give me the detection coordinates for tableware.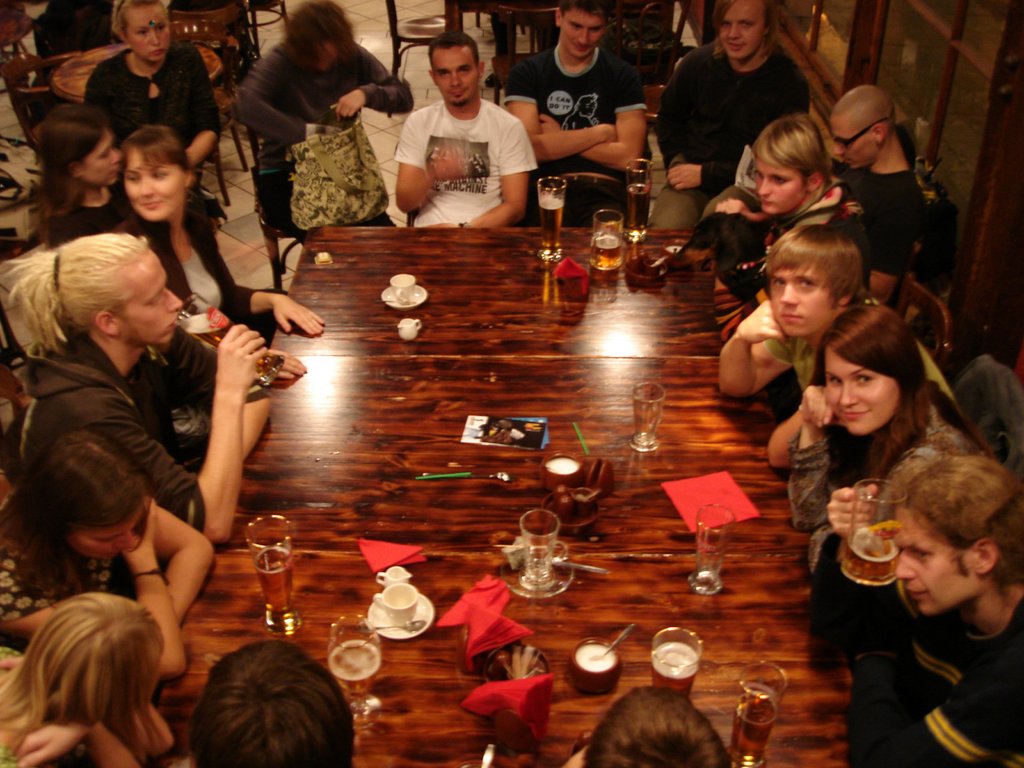
<bbox>540, 454, 582, 492</bbox>.
